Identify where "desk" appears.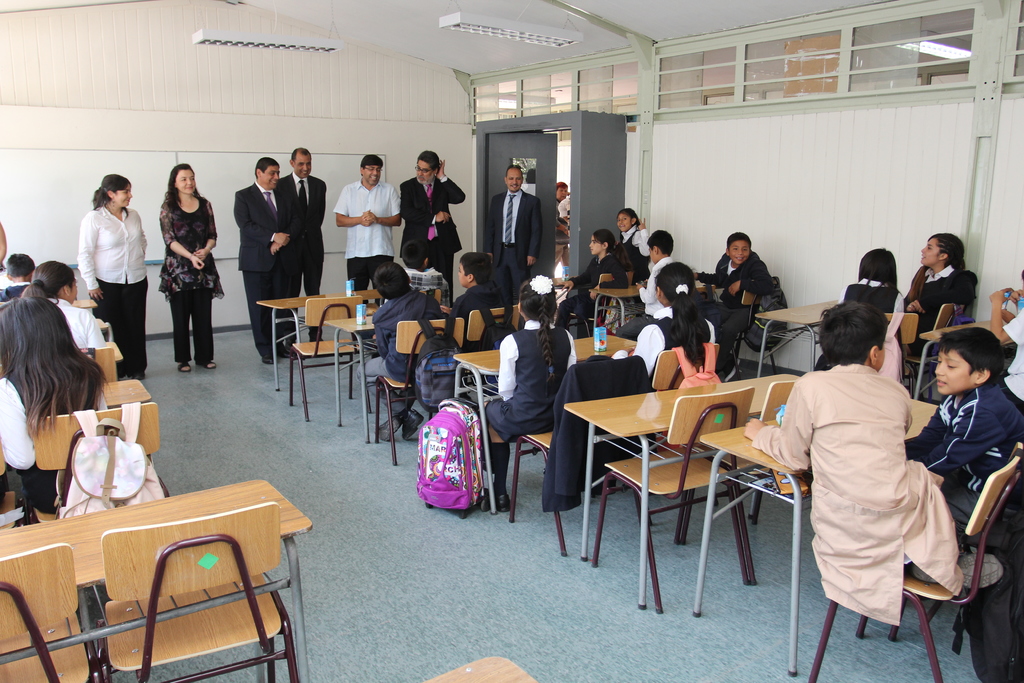
Appears at [x1=0, y1=477, x2=310, y2=682].
